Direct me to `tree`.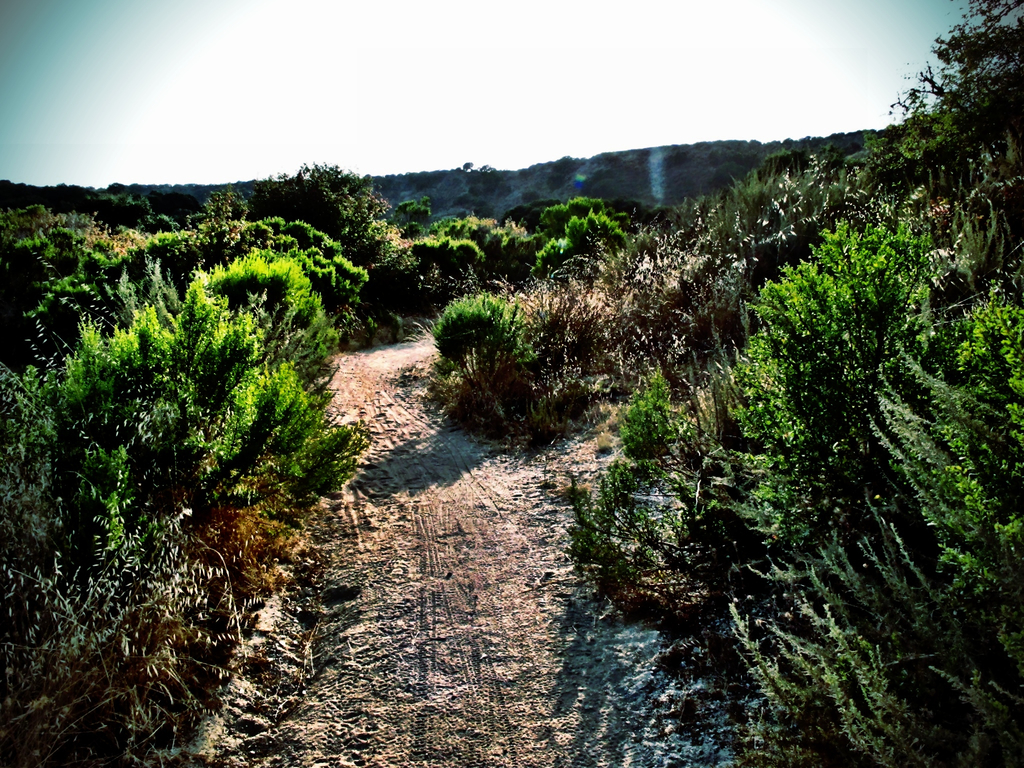
Direction: [x1=858, y1=0, x2=1023, y2=320].
